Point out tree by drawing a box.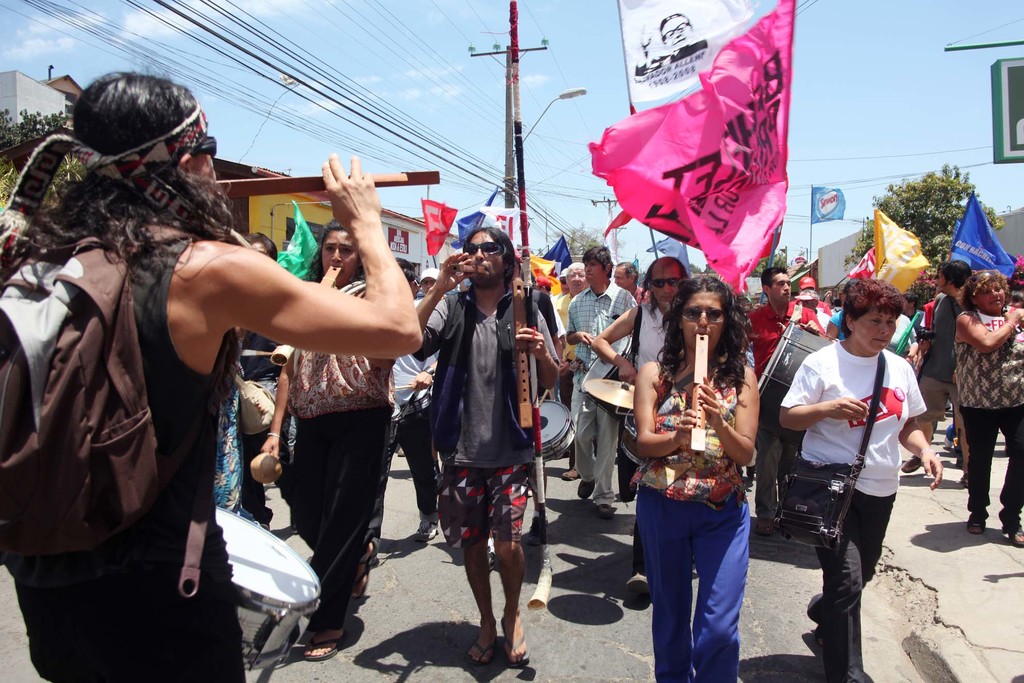
region(555, 226, 634, 267).
